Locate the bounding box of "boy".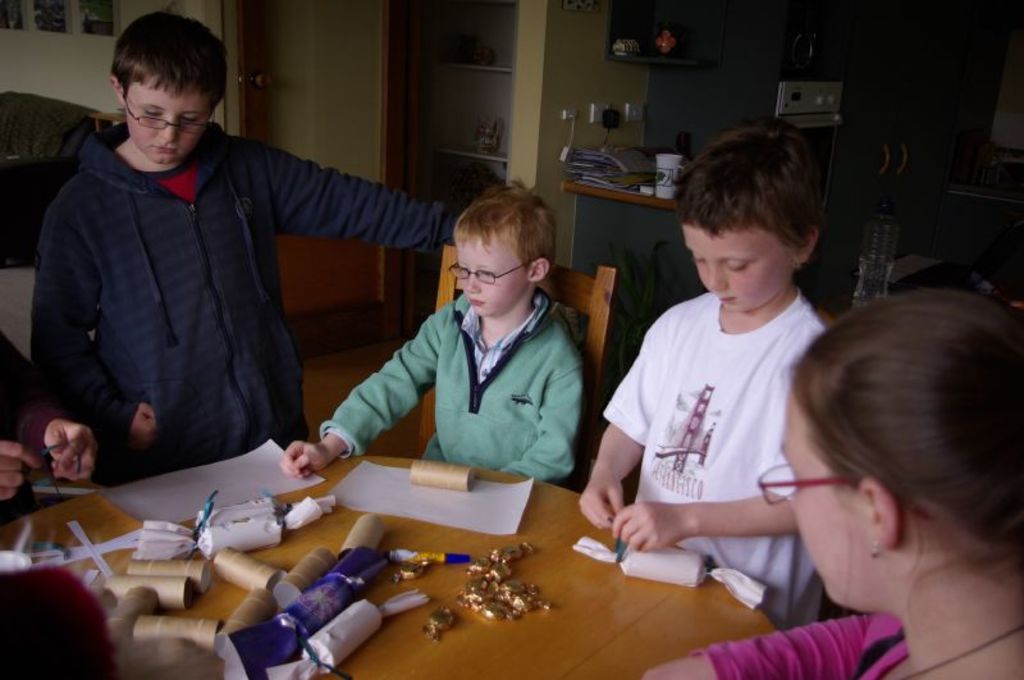
Bounding box: 608/119/874/642.
